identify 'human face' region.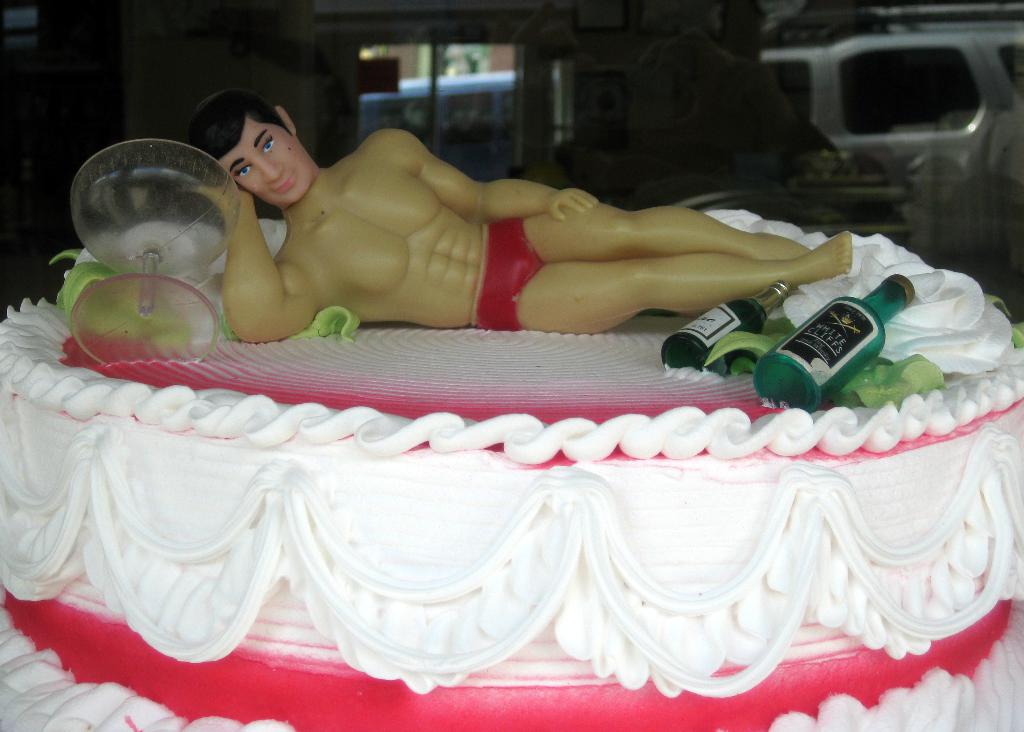
Region: Rect(216, 114, 314, 202).
